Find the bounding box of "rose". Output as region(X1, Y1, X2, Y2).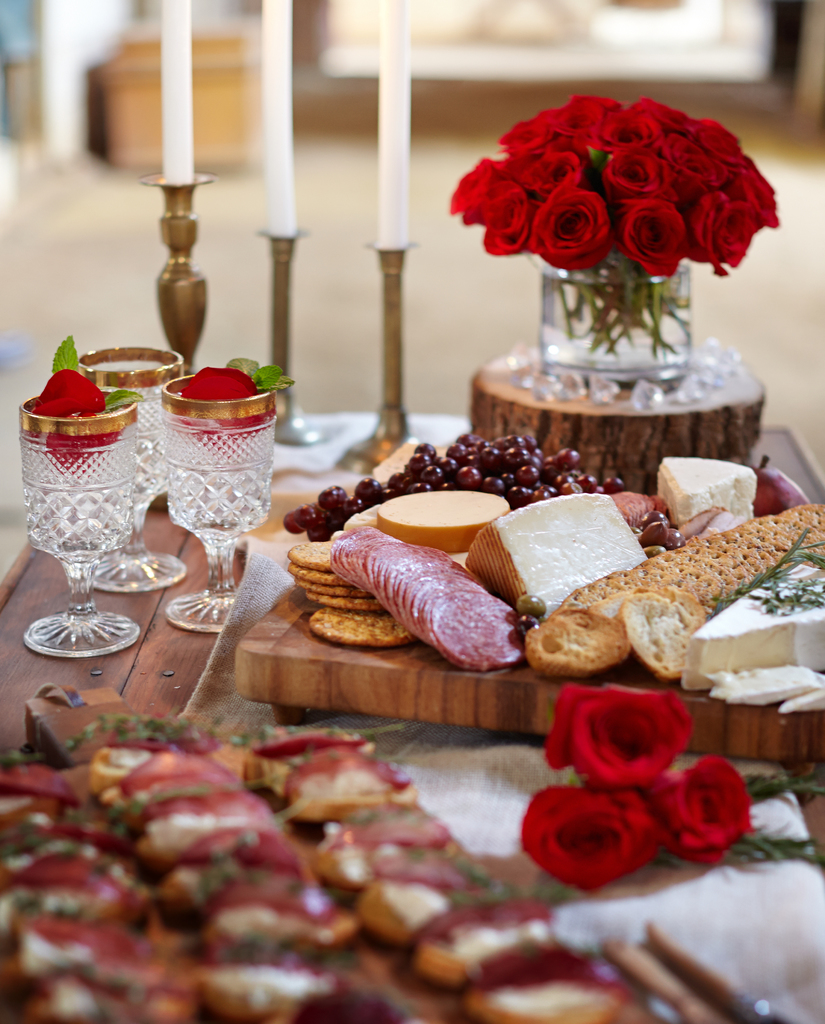
region(24, 369, 131, 468).
